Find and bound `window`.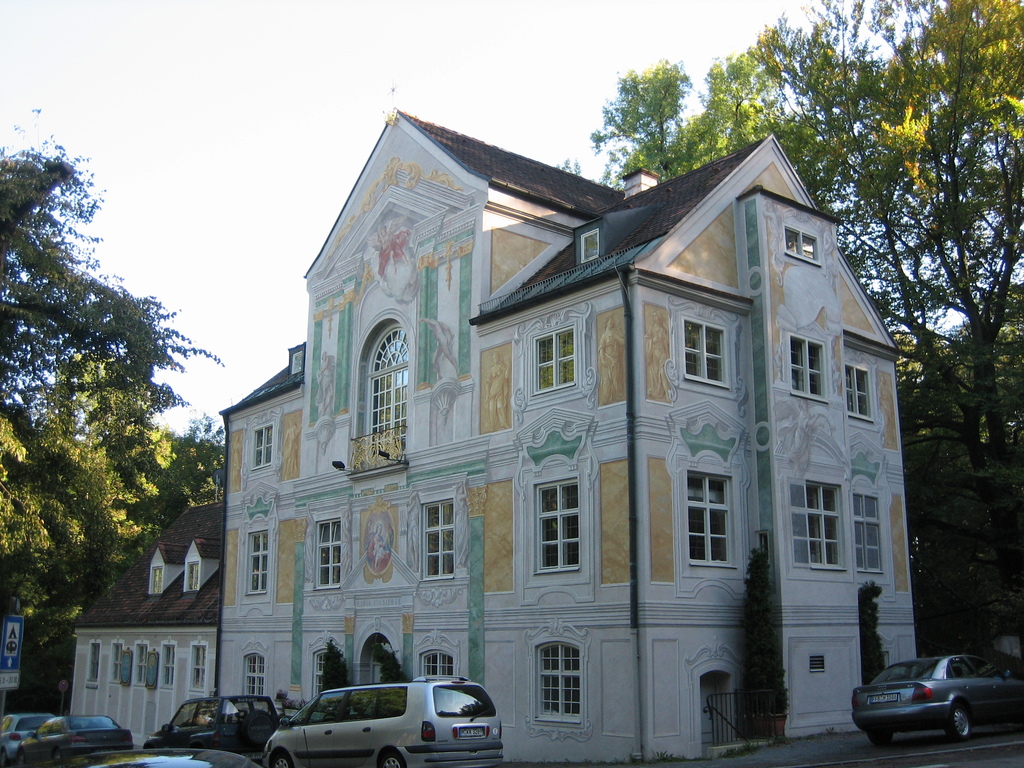
Bound: pyautogui.locateOnScreen(535, 479, 582, 578).
